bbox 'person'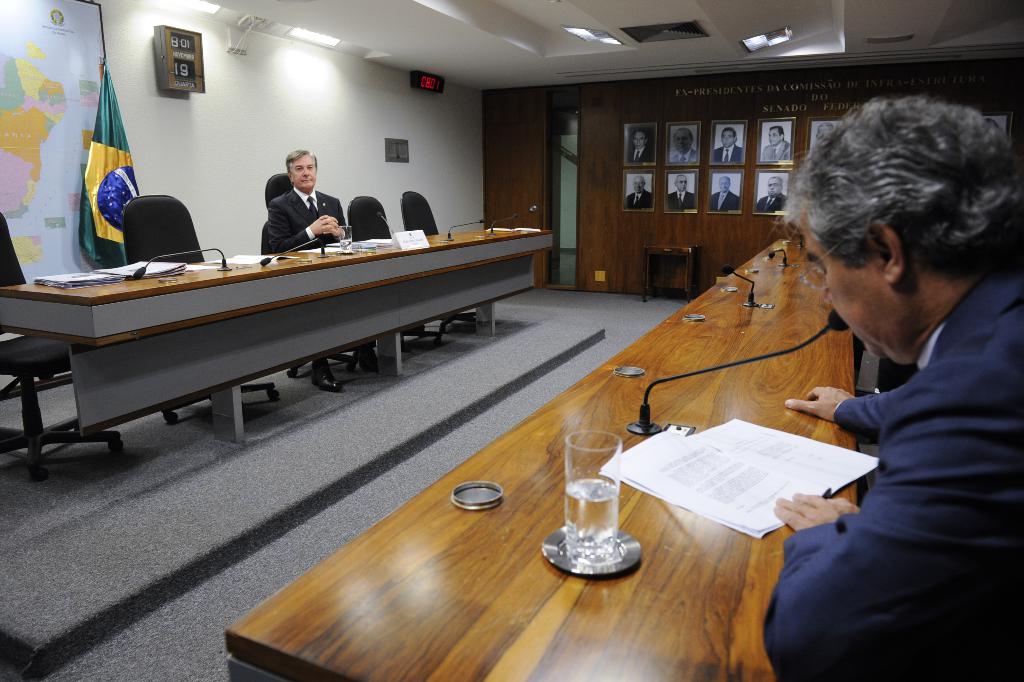
locate(626, 176, 650, 211)
